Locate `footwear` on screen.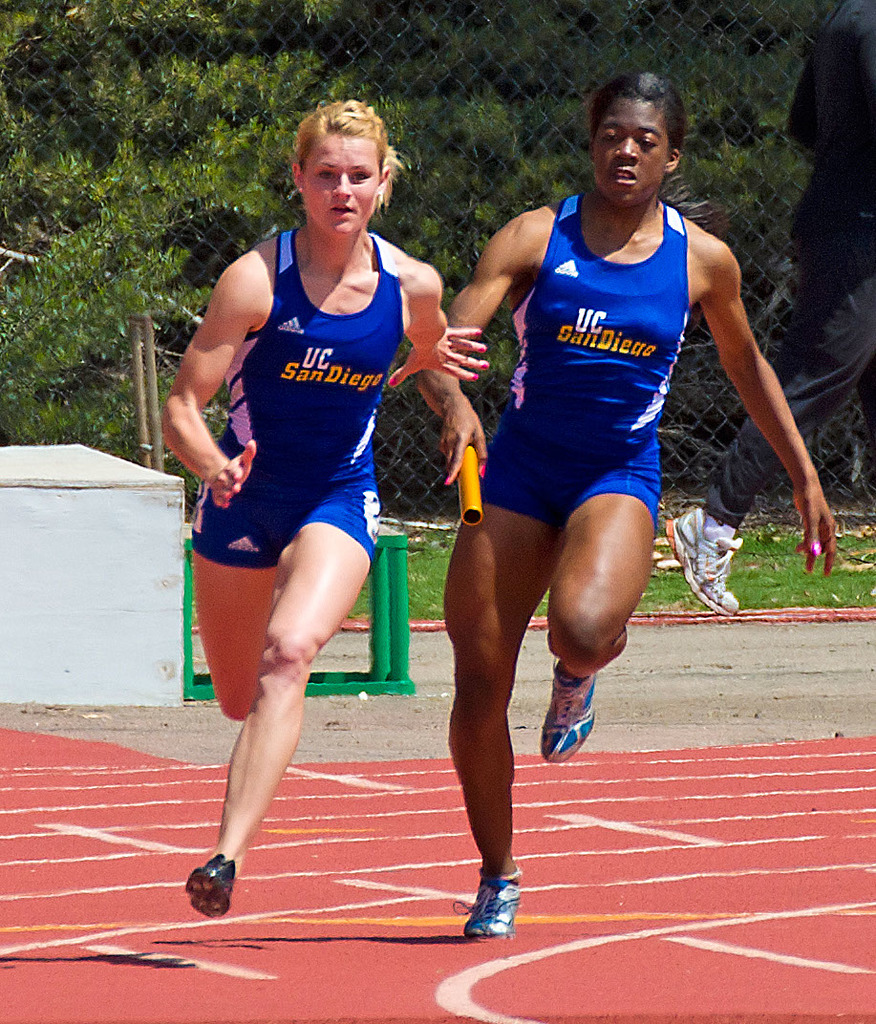
On screen at locate(661, 509, 739, 619).
